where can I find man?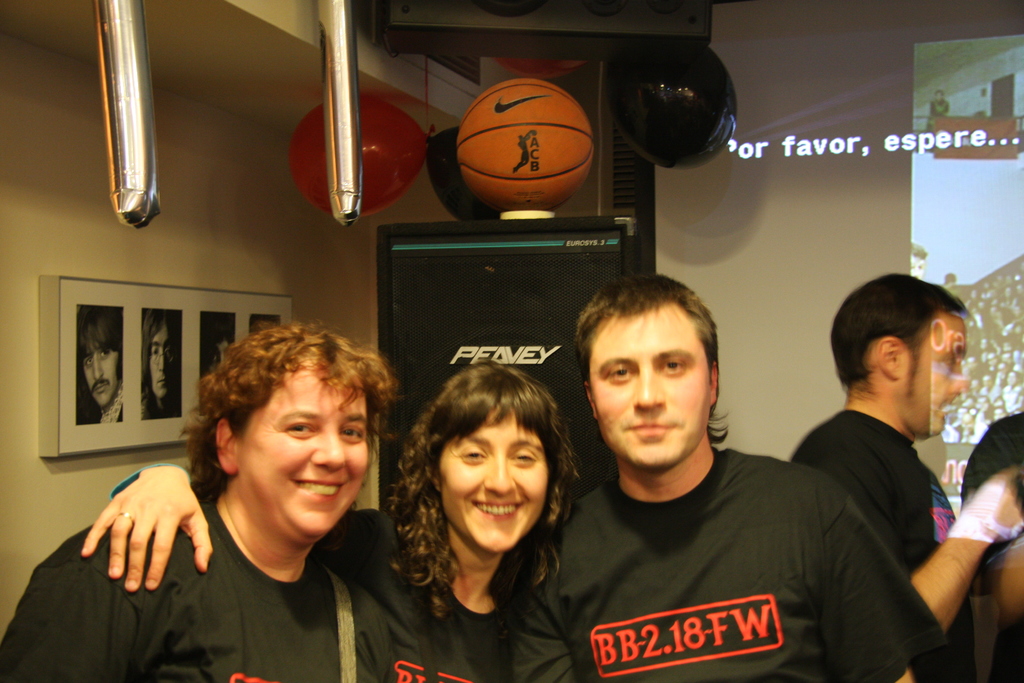
You can find it at 80, 305, 131, 431.
